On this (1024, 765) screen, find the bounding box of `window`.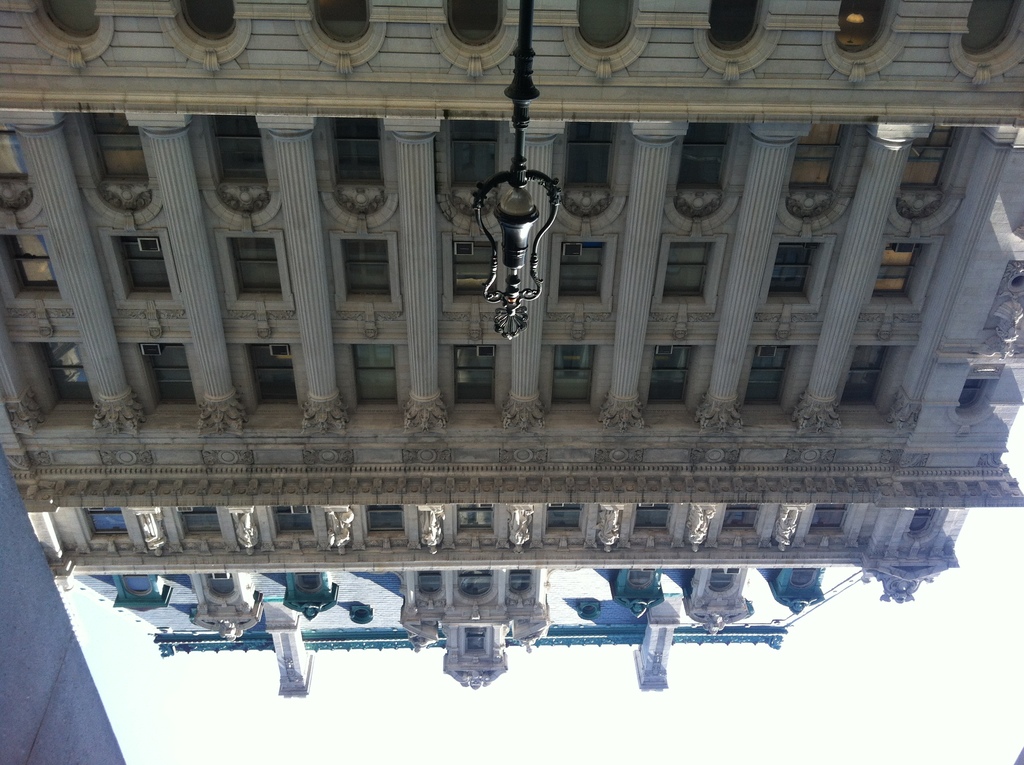
Bounding box: locate(328, 120, 385, 183).
